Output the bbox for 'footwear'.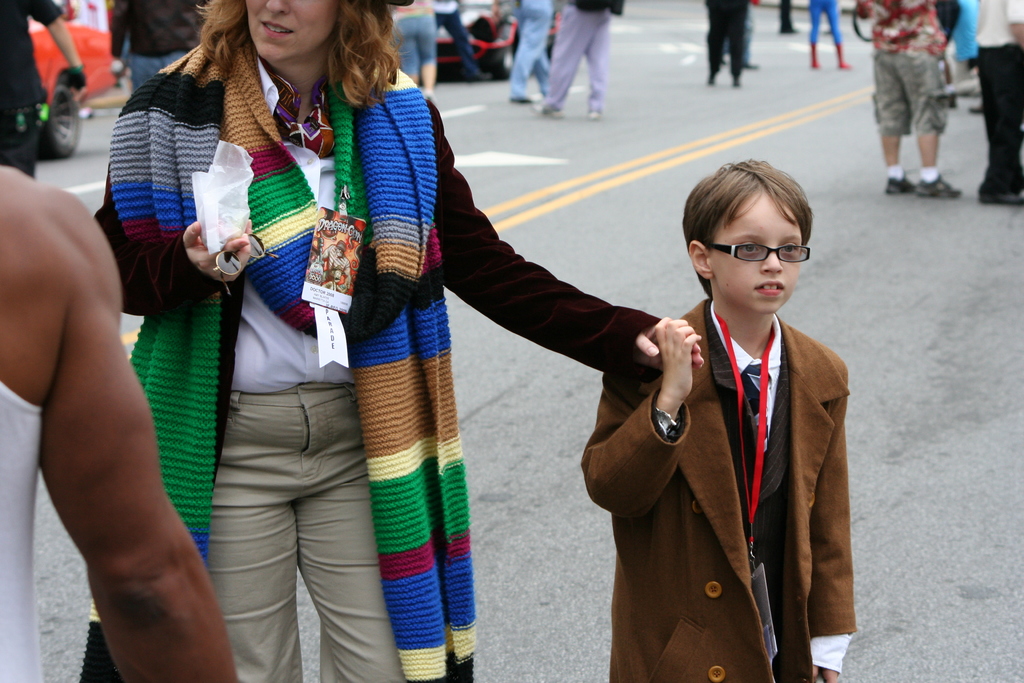
{"left": 533, "top": 100, "right": 566, "bottom": 120}.
